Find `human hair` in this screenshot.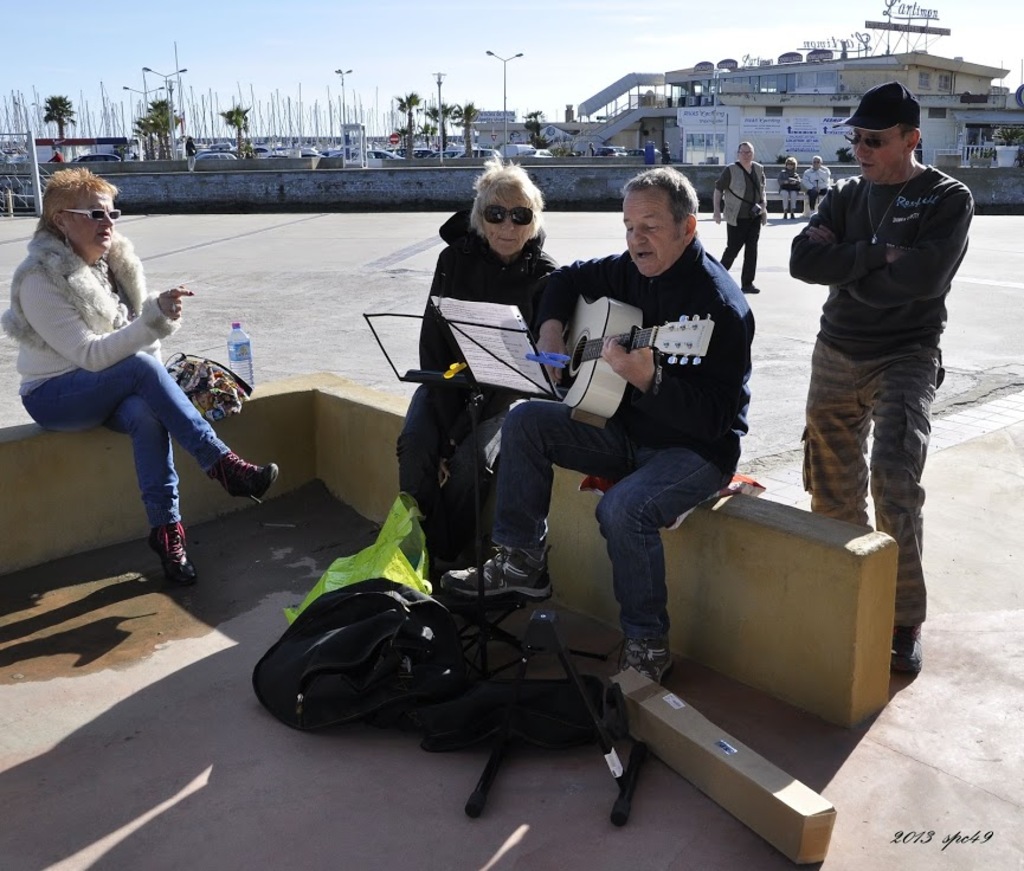
The bounding box for `human hair` is 899/123/917/144.
